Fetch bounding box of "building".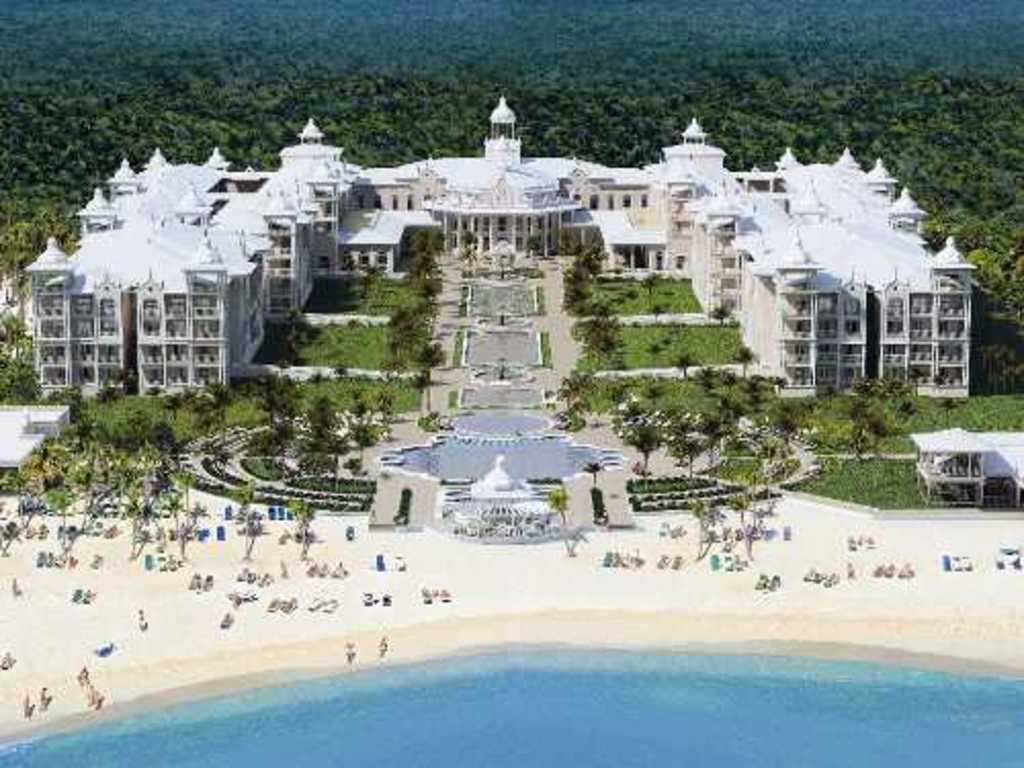
Bbox: BBox(20, 94, 977, 399).
